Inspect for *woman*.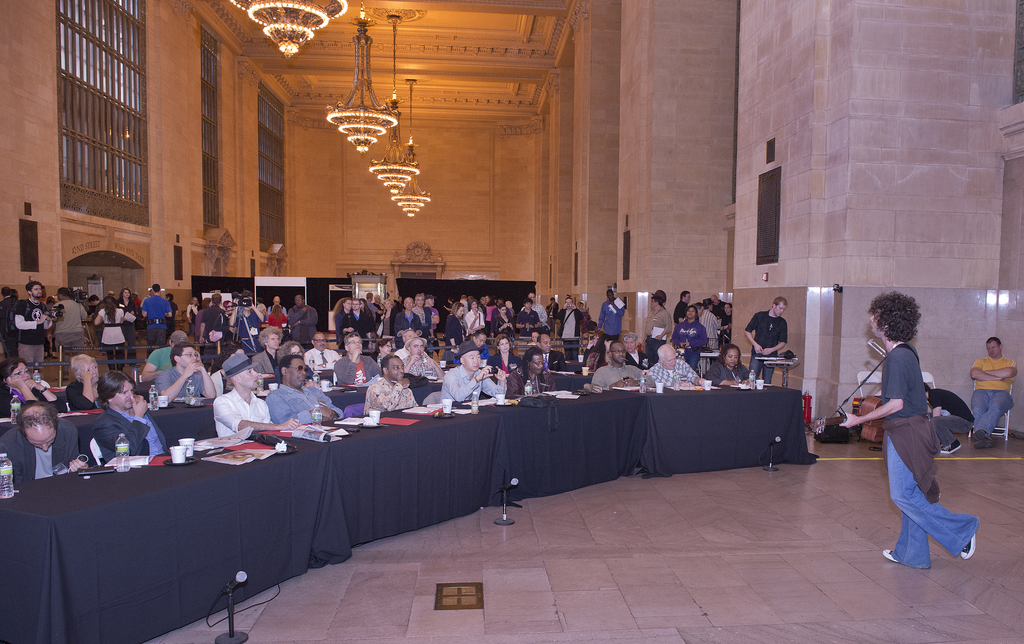
Inspection: 672 305 707 371.
